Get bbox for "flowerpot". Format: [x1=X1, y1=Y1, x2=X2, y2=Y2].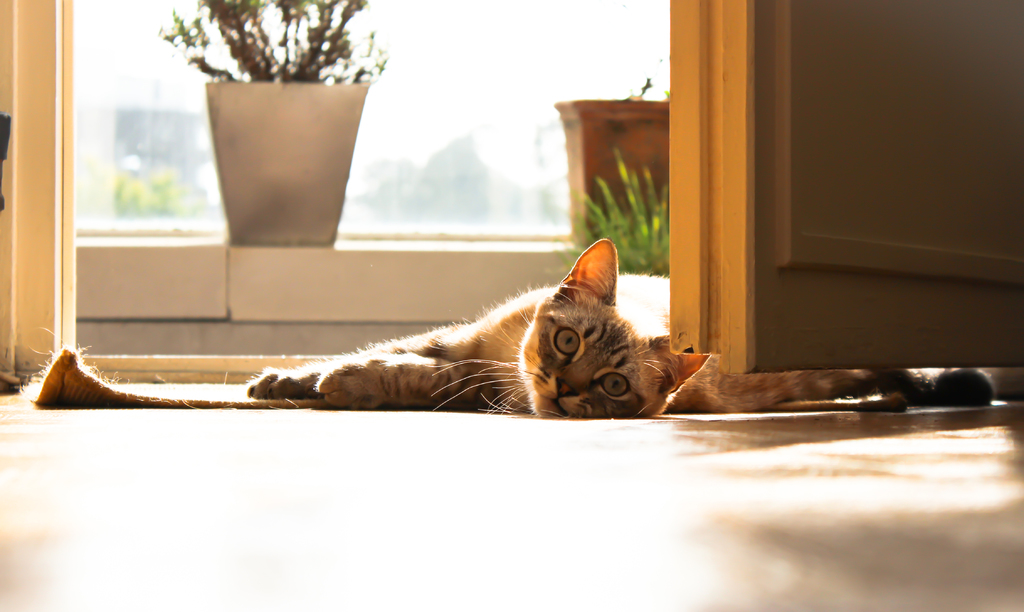
[x1=556, y1=97, x2=671, y2=241].
